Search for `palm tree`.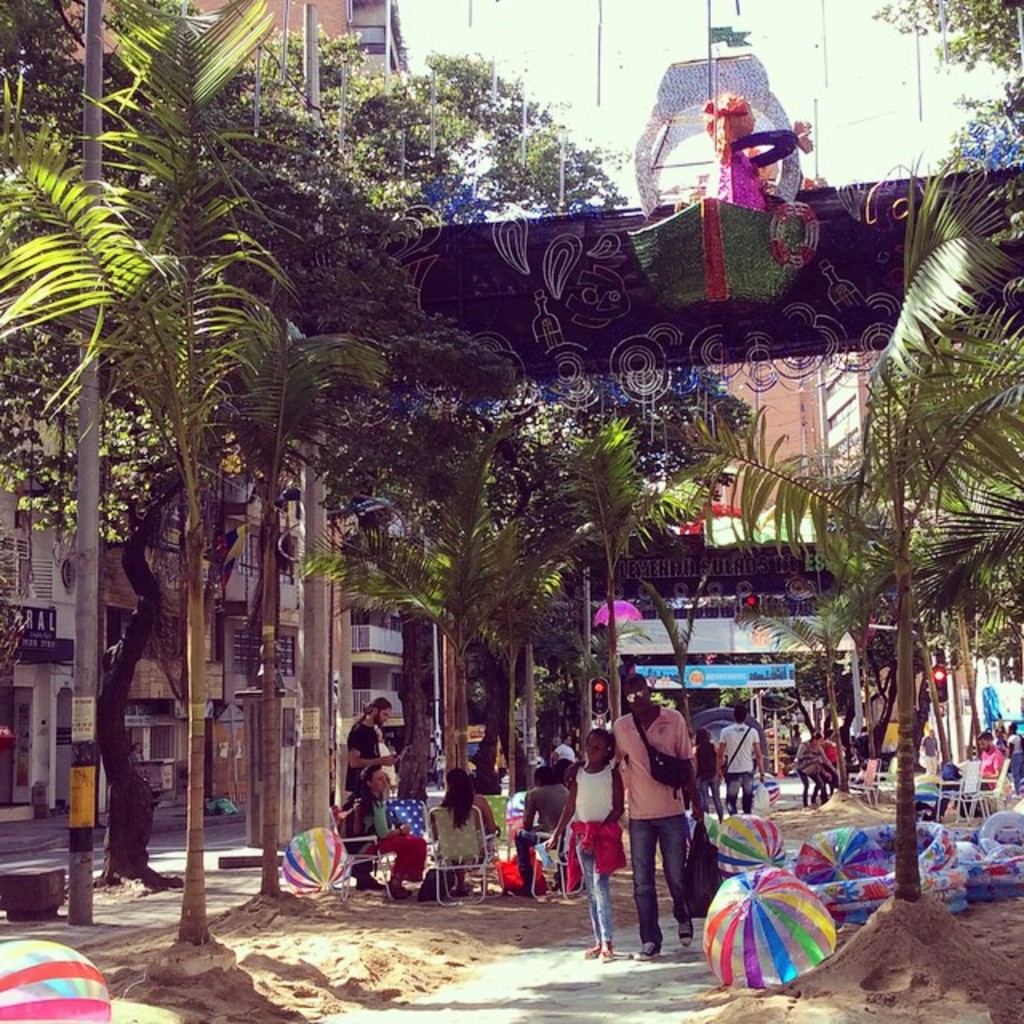
Found at Rect(736, 258, 1022, 896).
